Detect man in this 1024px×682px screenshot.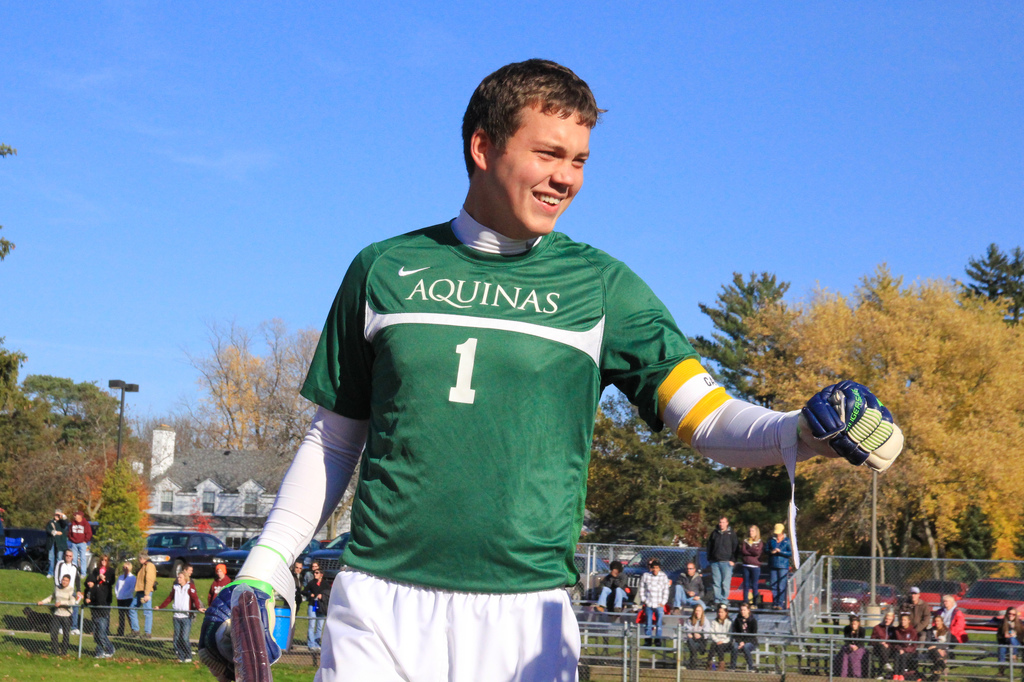
Detection: Rect(299, 569, 333, 653).
